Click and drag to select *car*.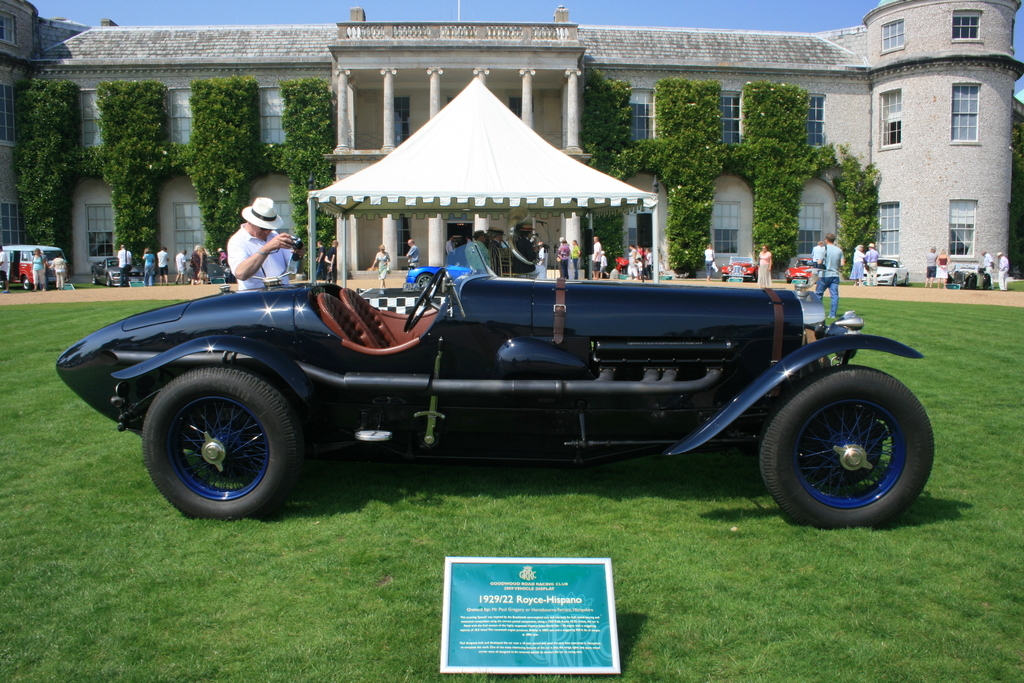
Selection: 717,251,756,284.
